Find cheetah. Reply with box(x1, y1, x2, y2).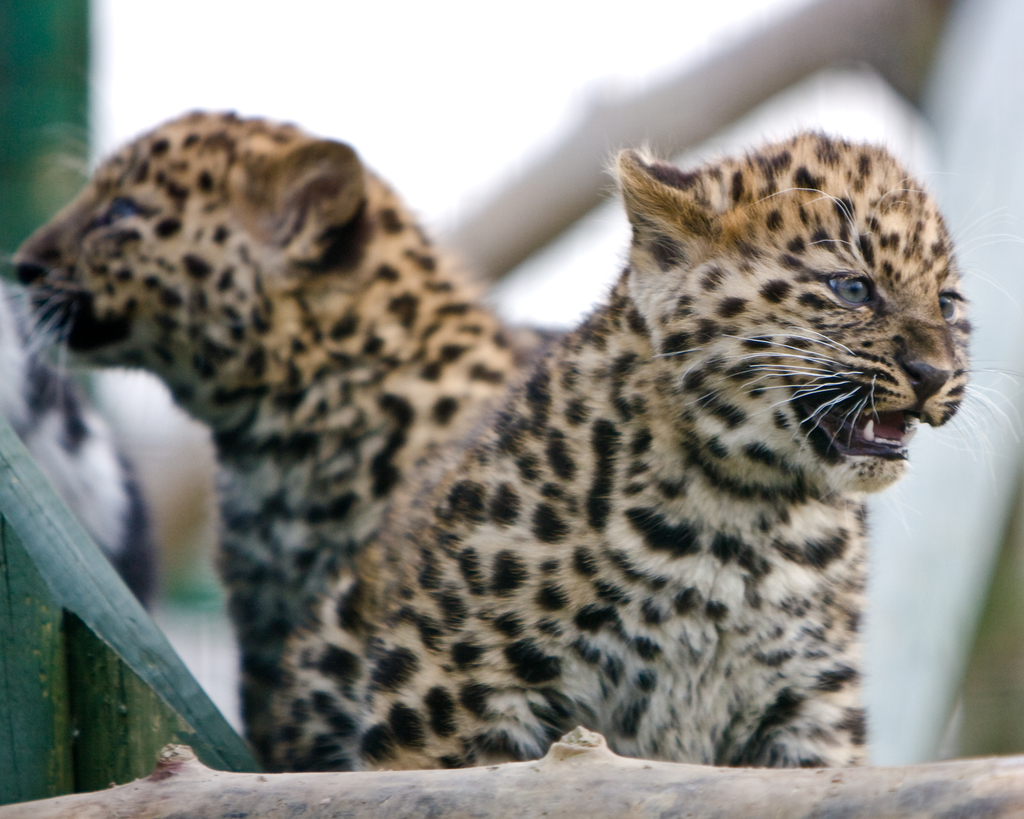
box(1, 102, 556, 708).
